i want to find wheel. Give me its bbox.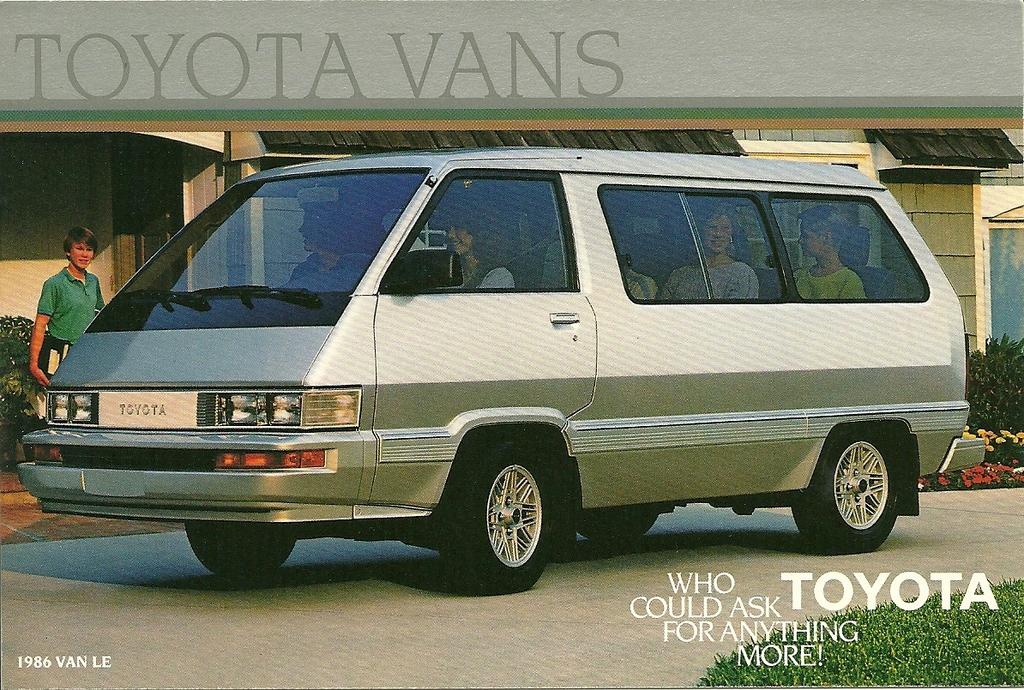
Rect(576, 508, 661, 538).
